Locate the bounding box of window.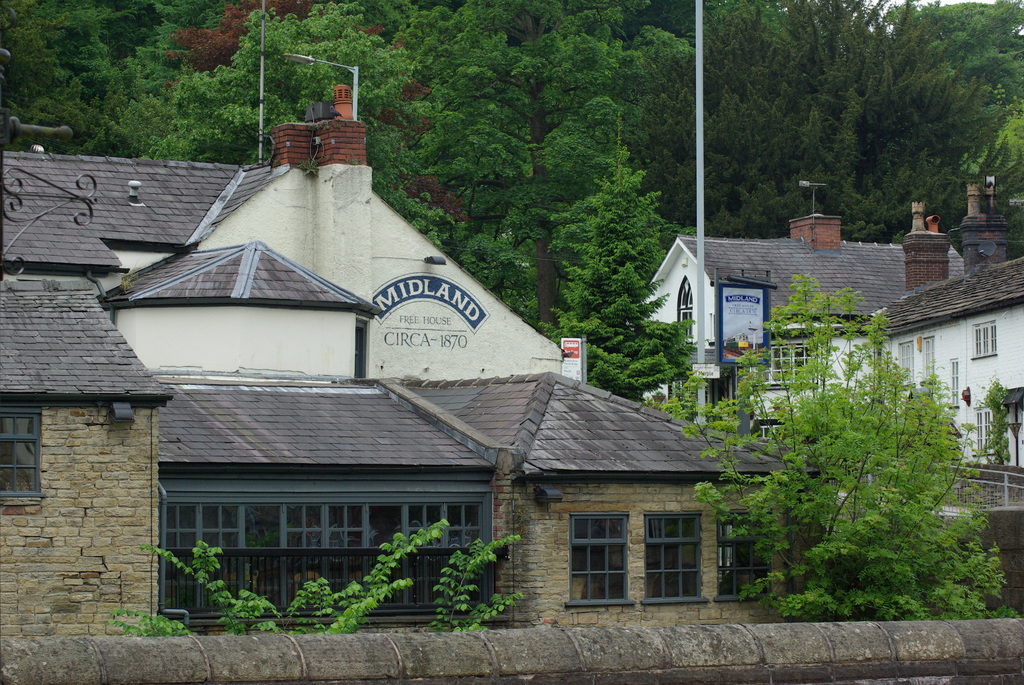
Bounding box: [x1=973, y1=324, x2=997, y2=358].
